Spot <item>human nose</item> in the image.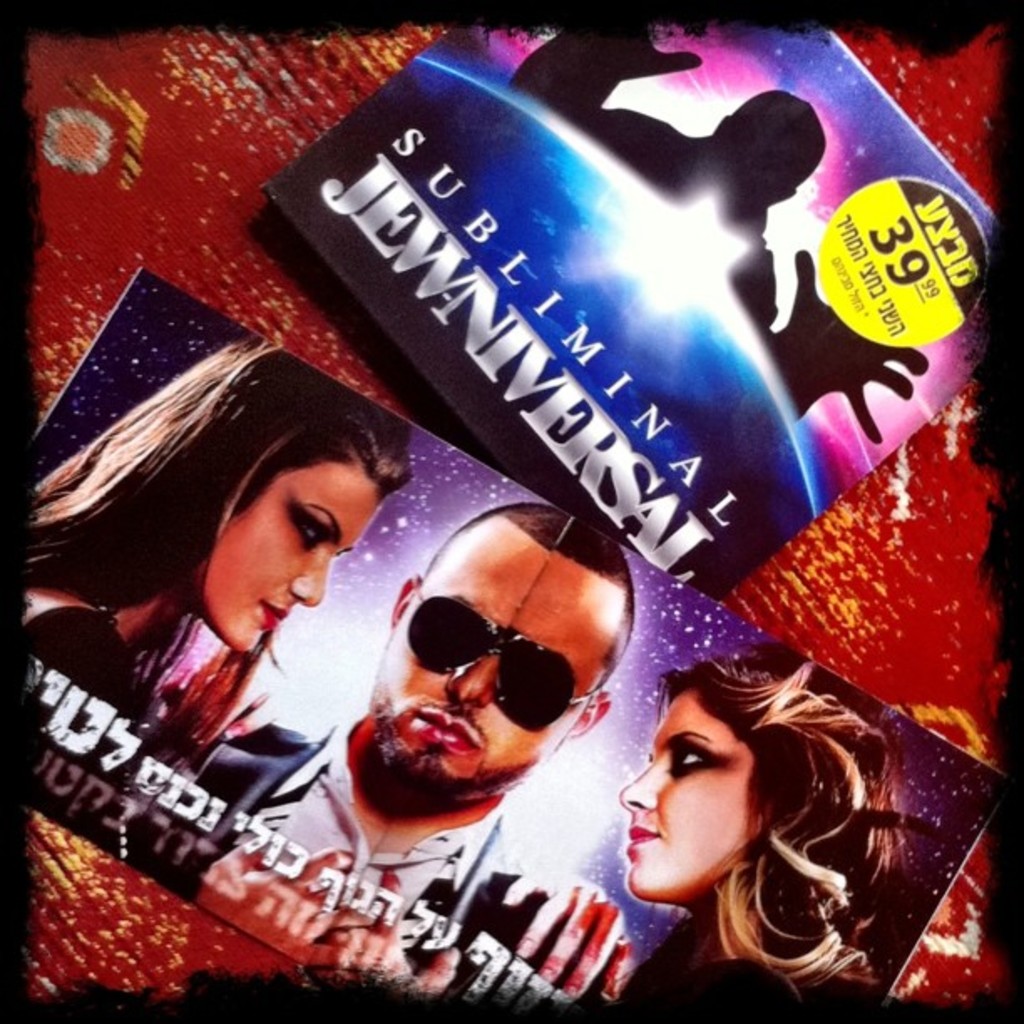
<item>human nose</item> found at 621, 756, 661, 806.
